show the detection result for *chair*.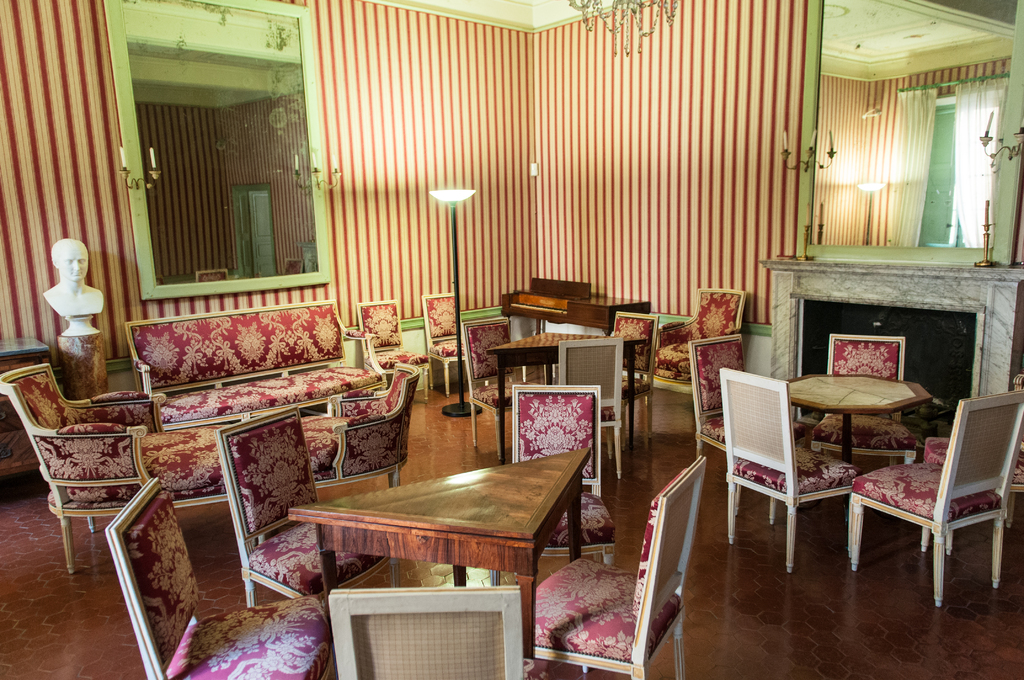
detection(649, 287, 744, 398).
